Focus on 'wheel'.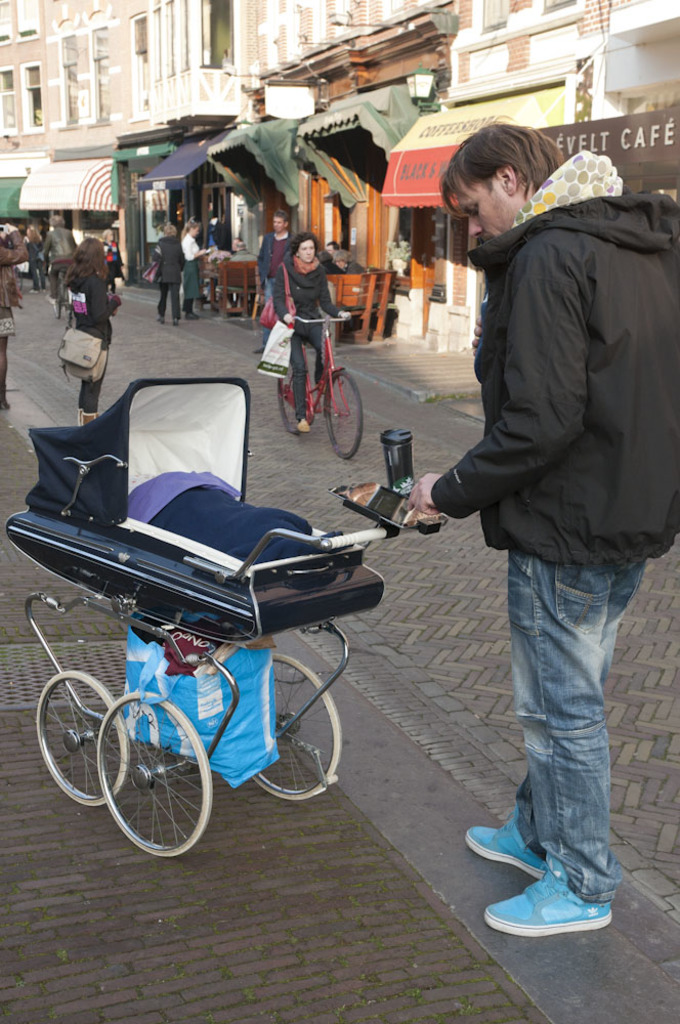
Focused at 50 295 65 322.
